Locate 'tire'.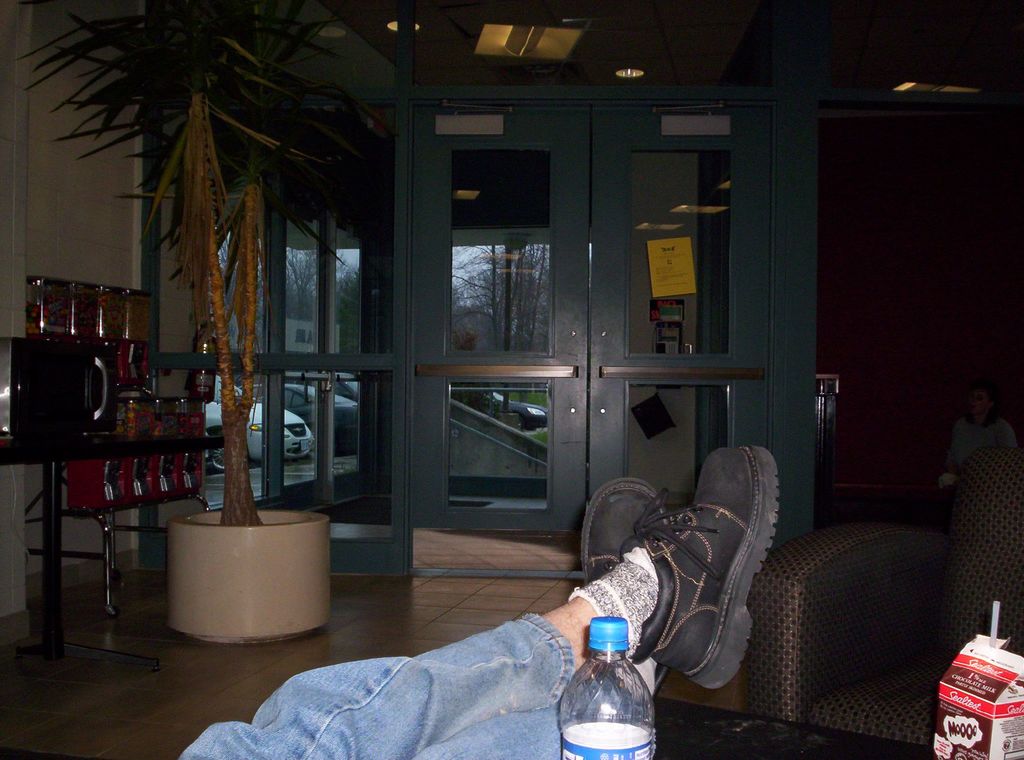
Bounding box: 209/437/229/469.
